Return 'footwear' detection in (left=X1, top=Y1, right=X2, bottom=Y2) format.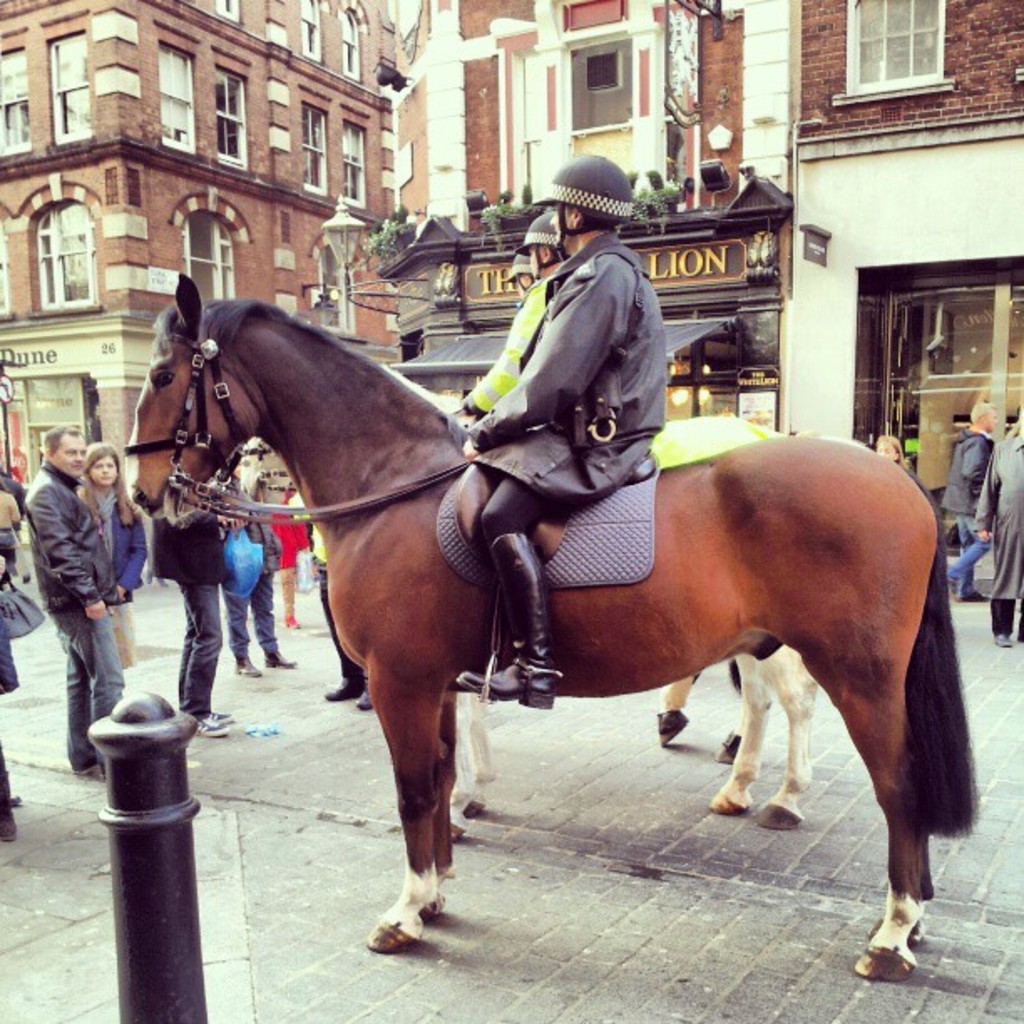
(left=259, top=639, right=293, bottom=673).
